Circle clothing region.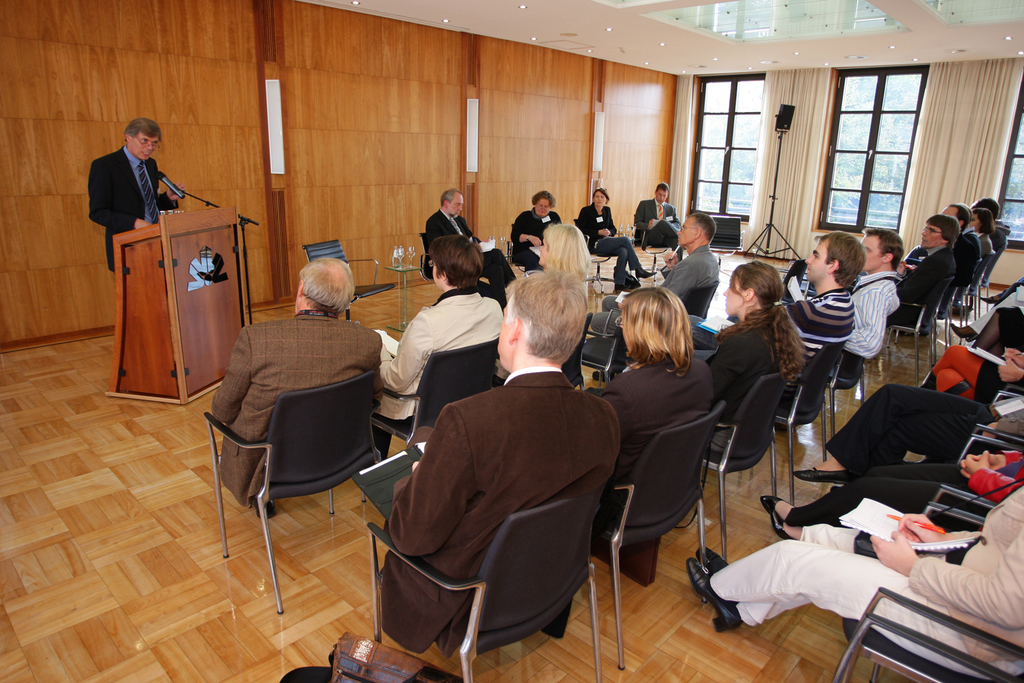
Region: Rect(831, 380, 1023, 467).
